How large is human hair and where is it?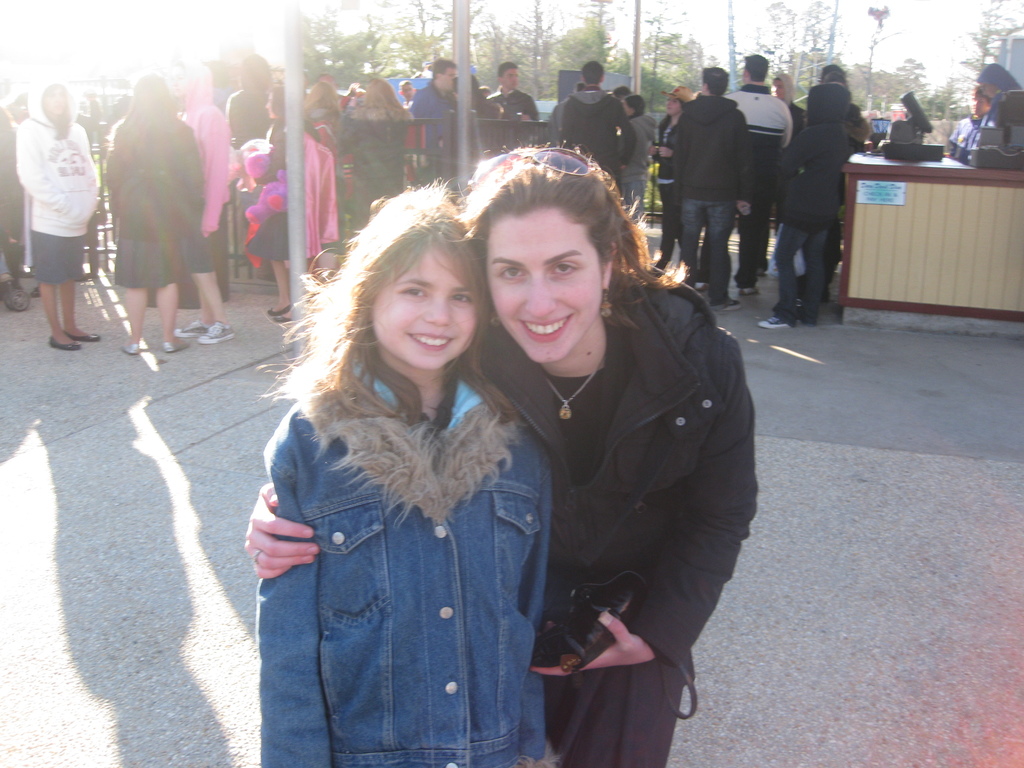
Bounding box: bbox=(680, 101, 689, 111).
